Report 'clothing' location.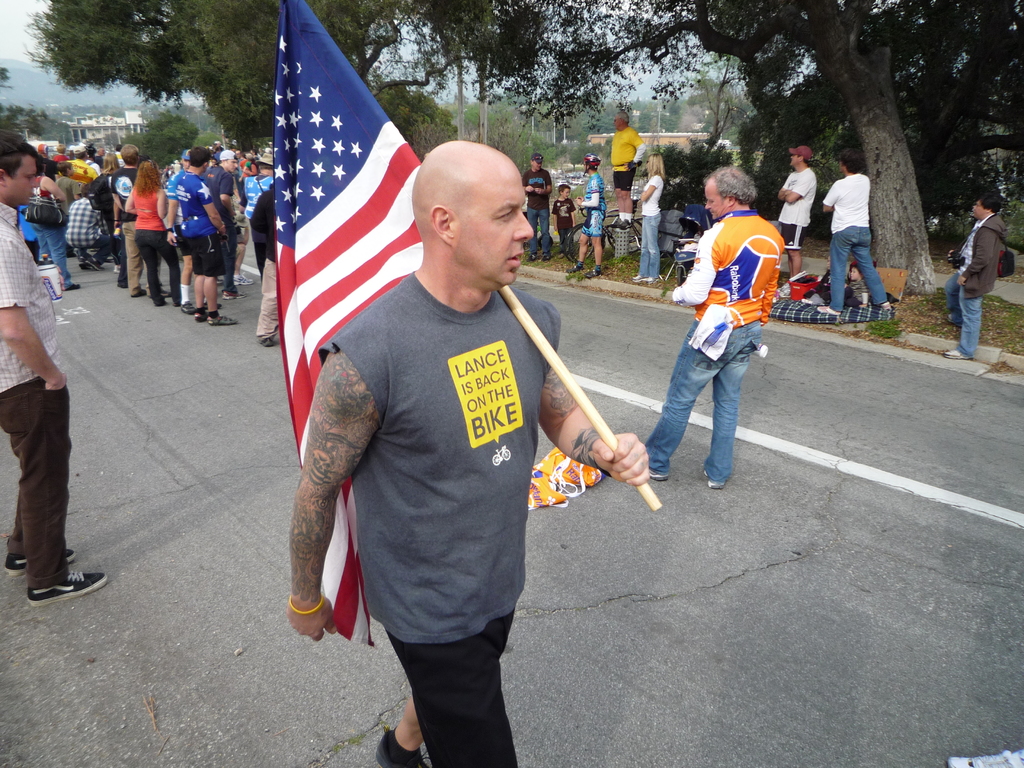
Report: box=[166, 159, 191, 256].
